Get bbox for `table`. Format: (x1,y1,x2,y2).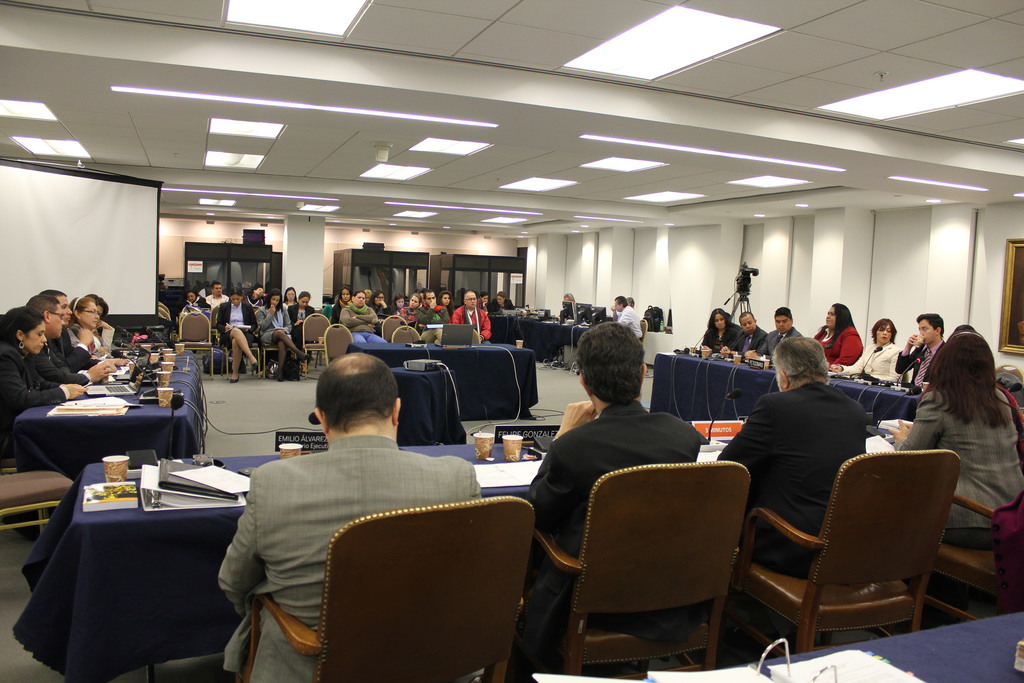
(8,334,210,488).
